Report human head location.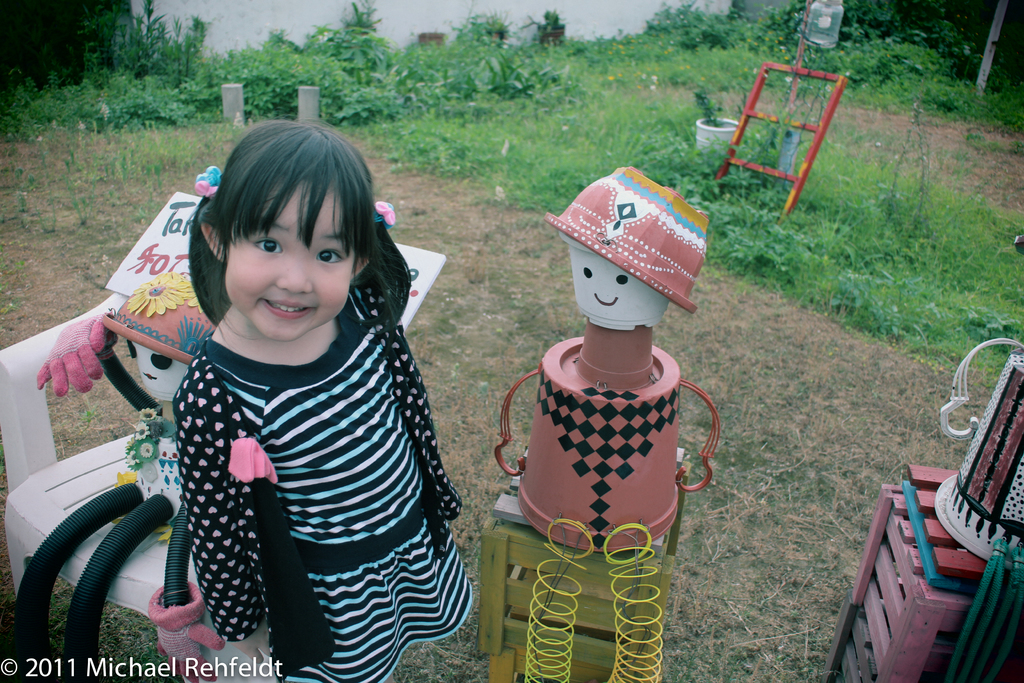
Report: left=121, top=290, right=221, bottom=400.
